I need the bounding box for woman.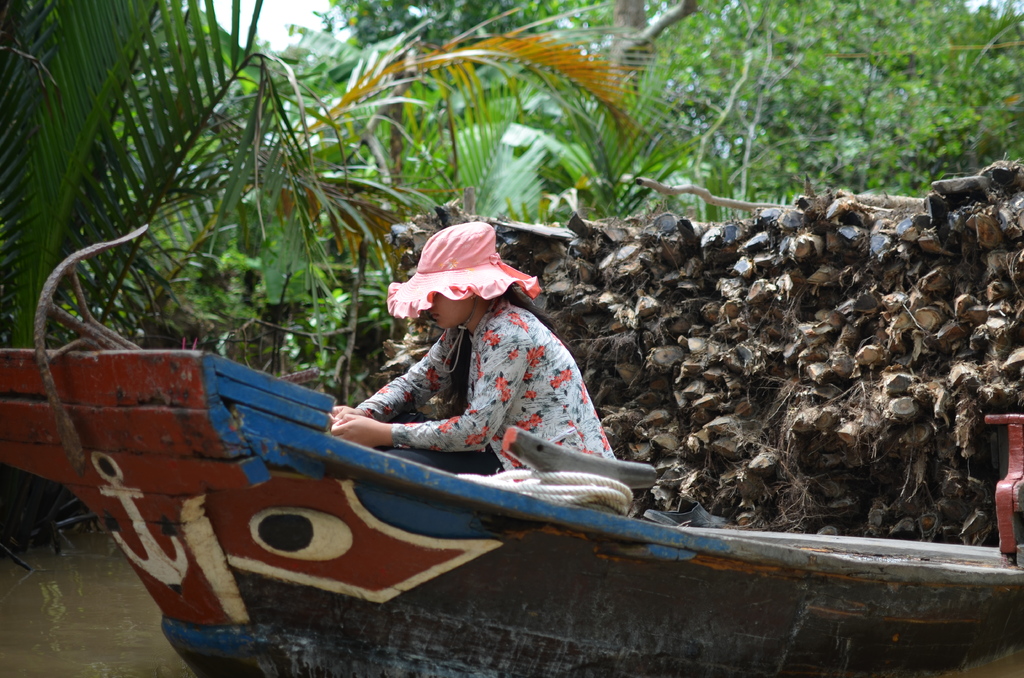
Here it is: 316, 203, 621, 508.
